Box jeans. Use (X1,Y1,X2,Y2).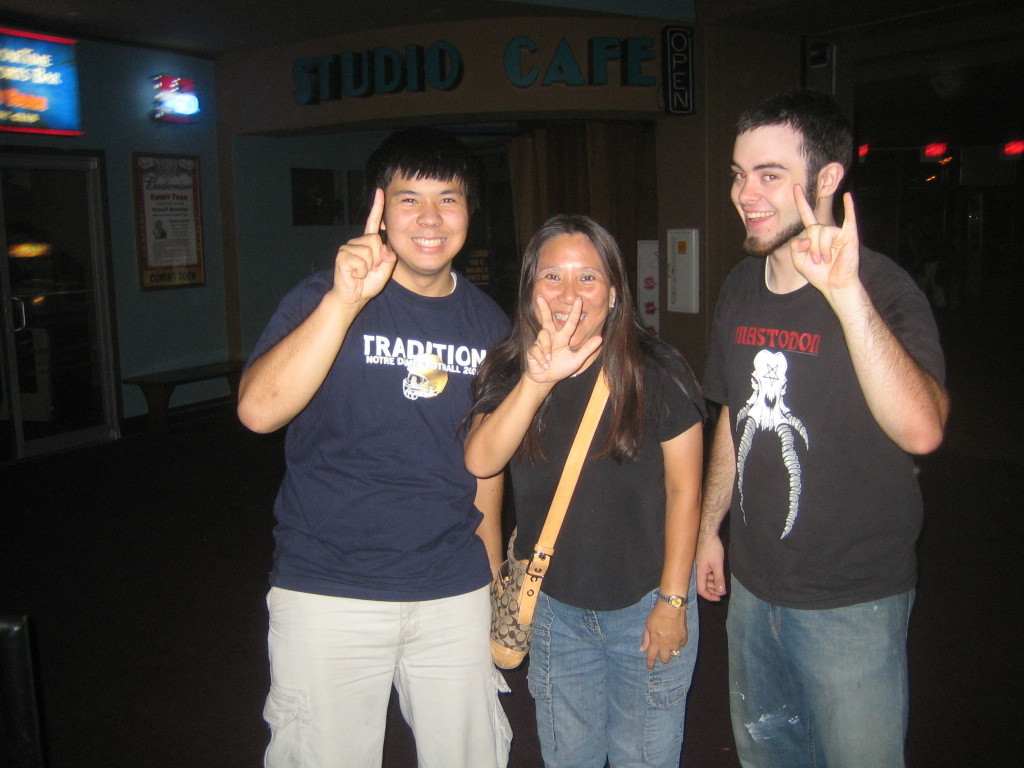
(514,587,702,761).
